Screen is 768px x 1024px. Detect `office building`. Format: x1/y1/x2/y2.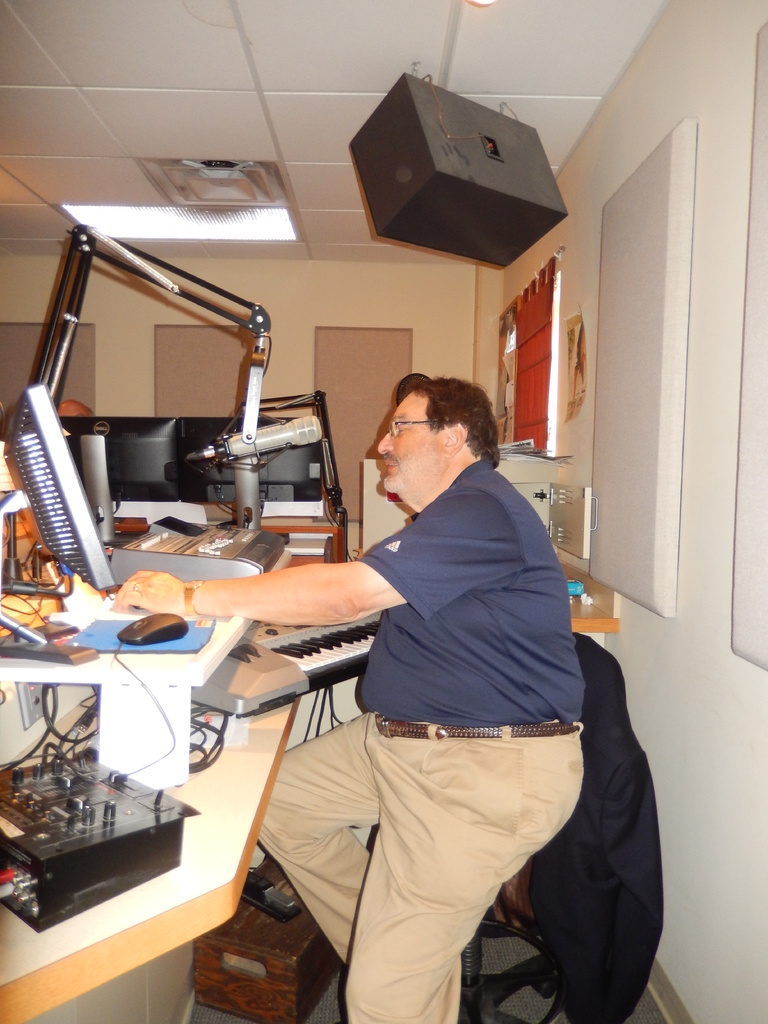
0/0/767/1023.
